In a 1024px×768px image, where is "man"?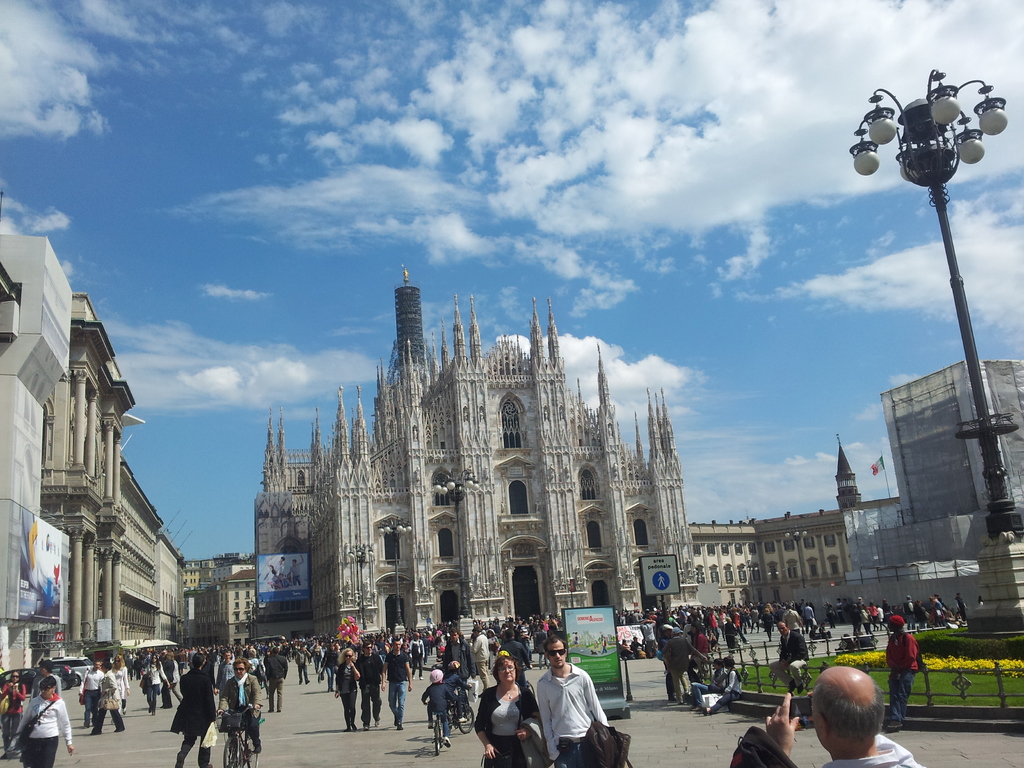
(left=449, top=626, right=470, bottom=687).
